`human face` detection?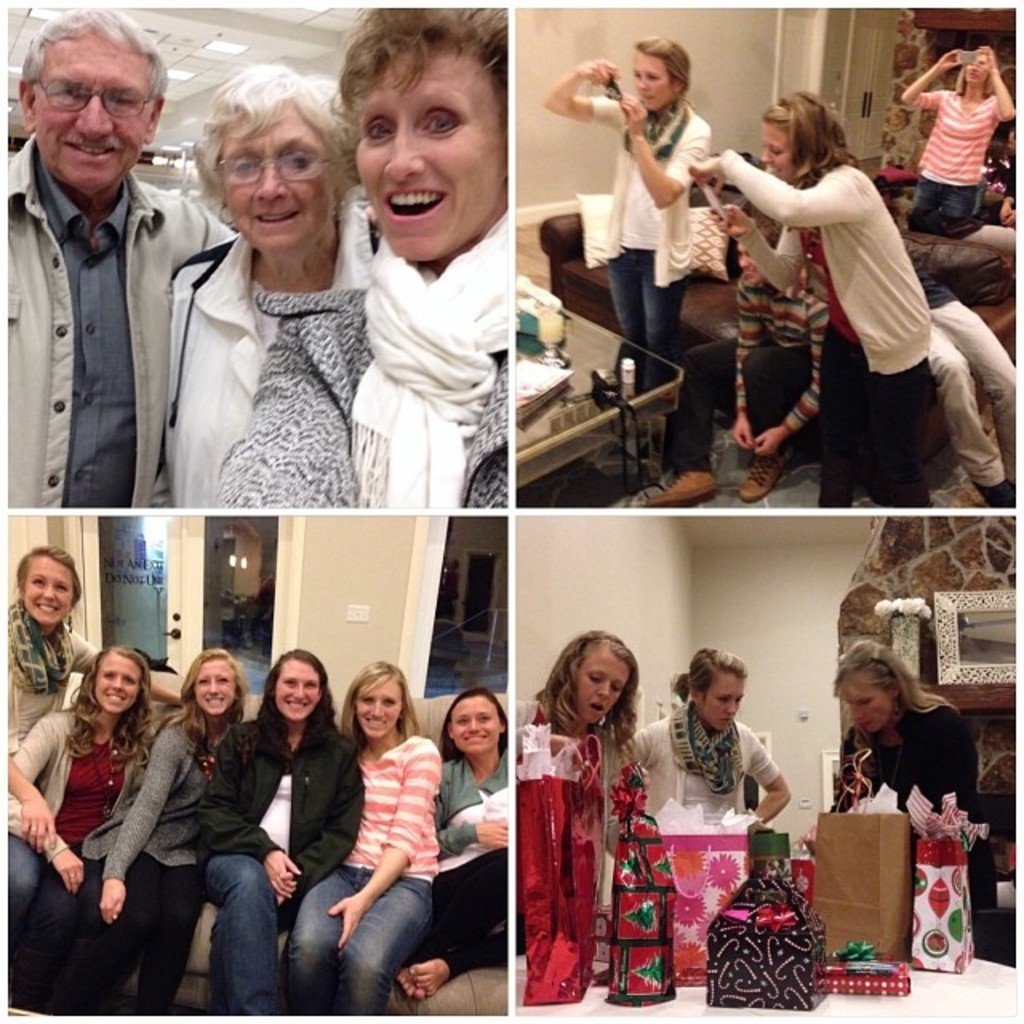
pyautogui.locateOnScreen(846, 678, 893, 738)
